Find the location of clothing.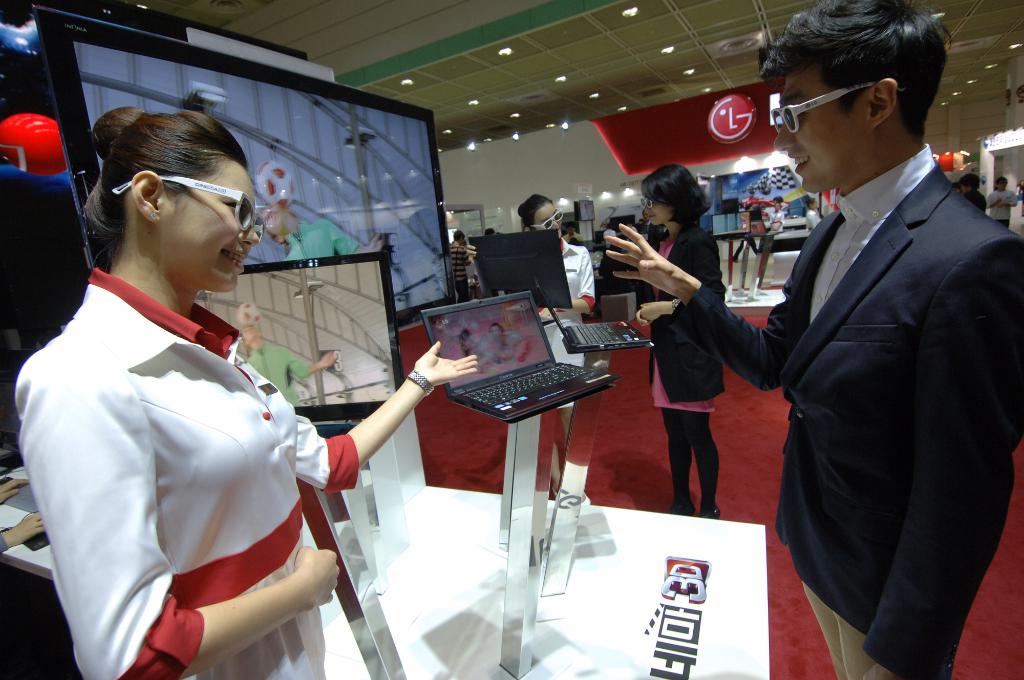
Location: {"left": 8, "top": 259, "right": 360, "bottom": 679}.
